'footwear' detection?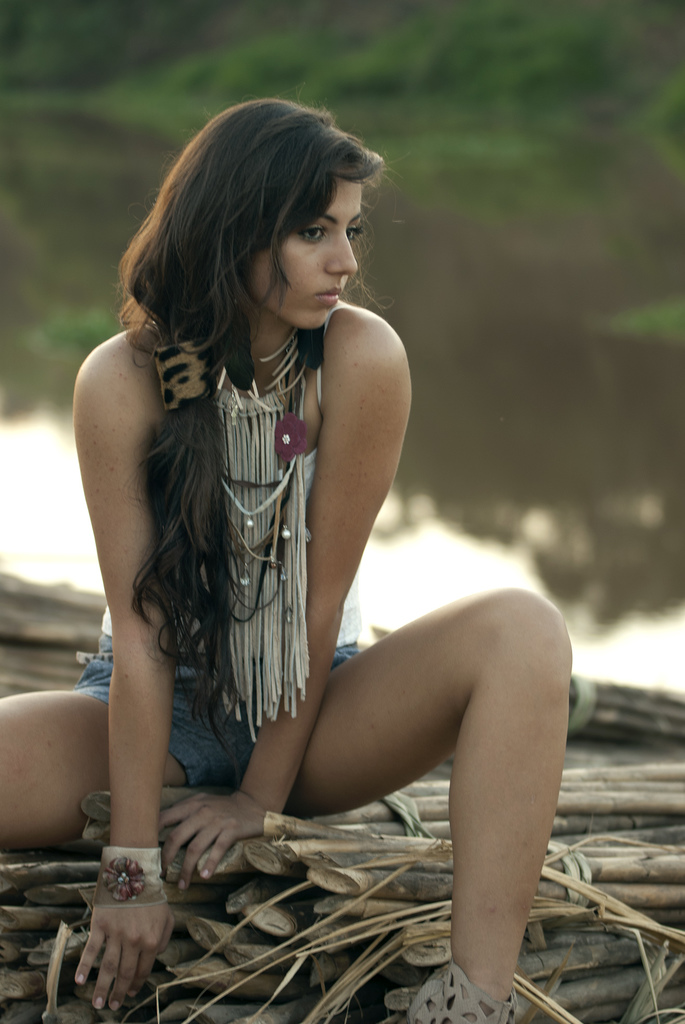
select_region(395, 957, 534, 1021)
